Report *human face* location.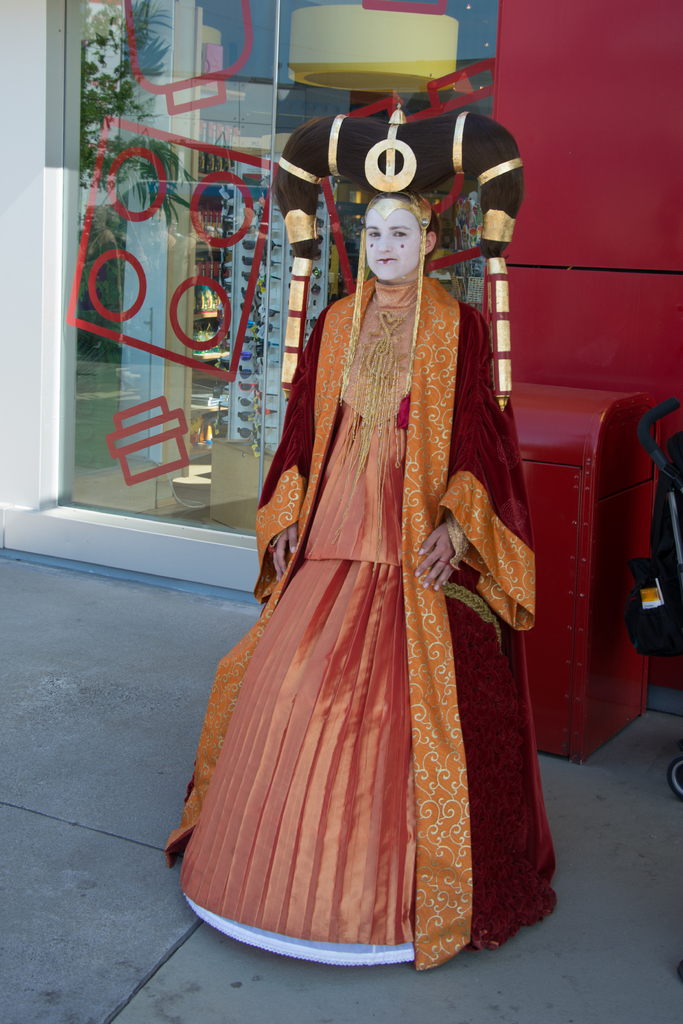
Report: <bbox>363, 202, 423, 285</bbox>.
